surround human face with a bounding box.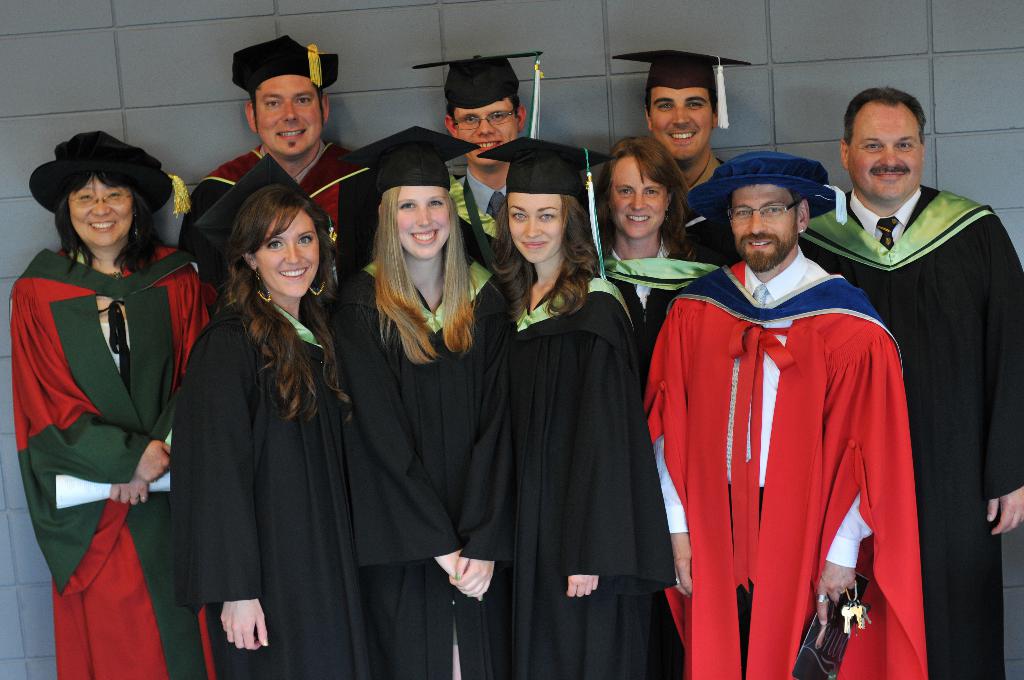
x1=452, y1=99, x2=514, y2=156.
